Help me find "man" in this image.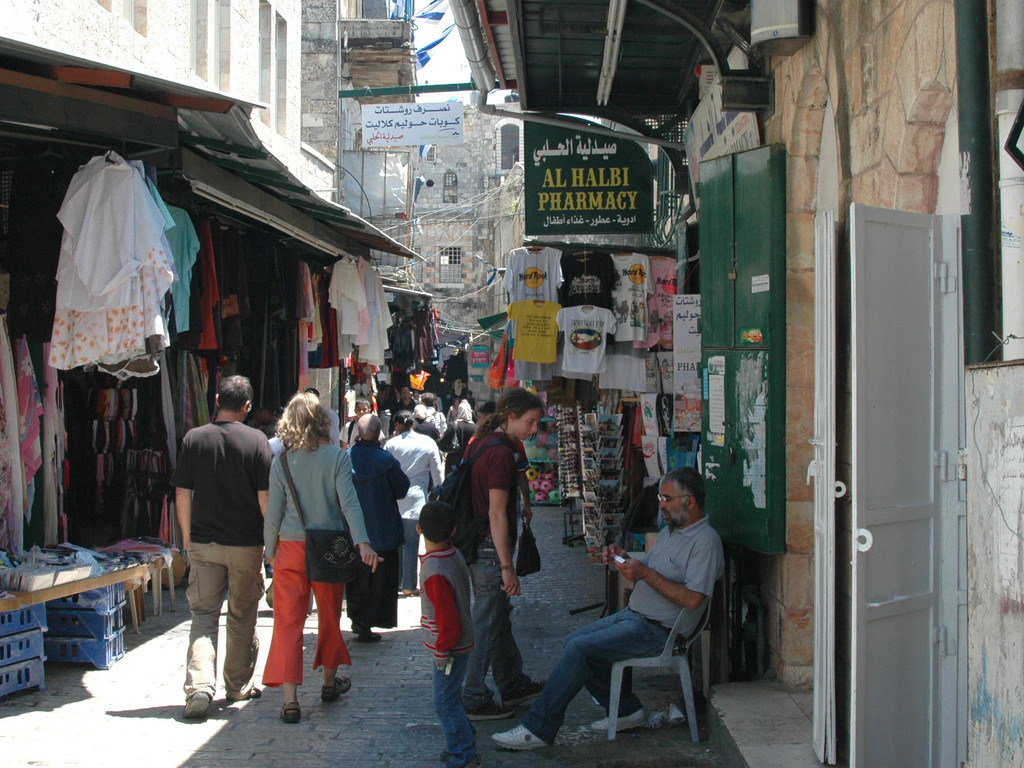
Found it: 416/388/443/438.
